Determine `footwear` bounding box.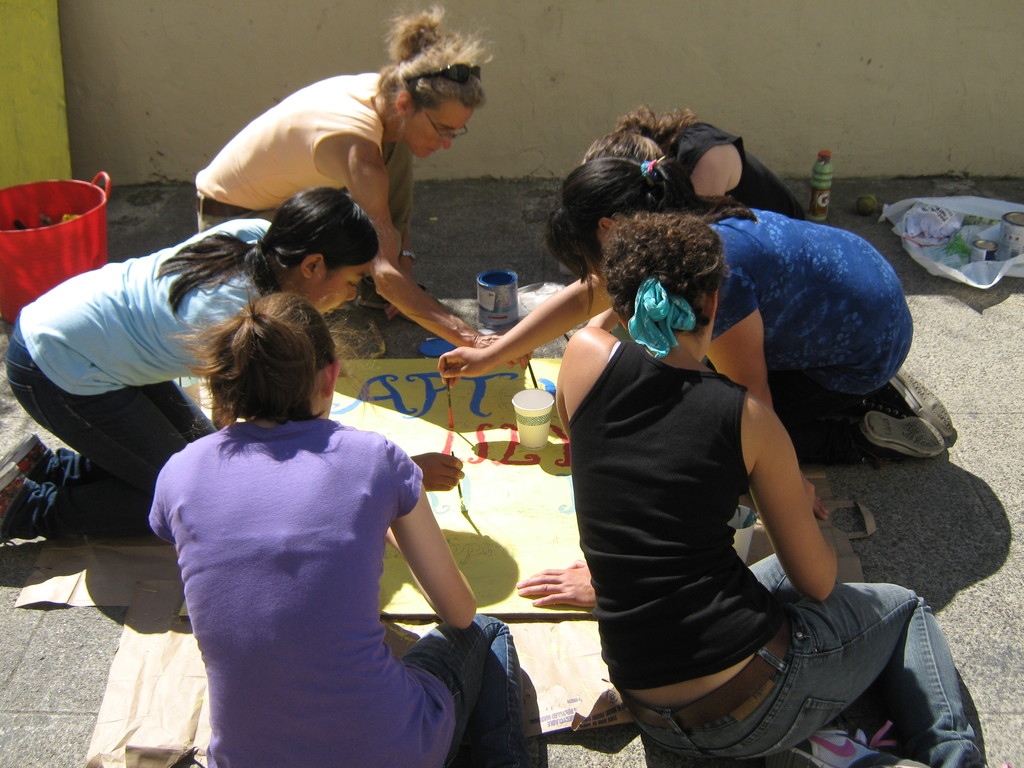
Determined: (7,436,57,463).
